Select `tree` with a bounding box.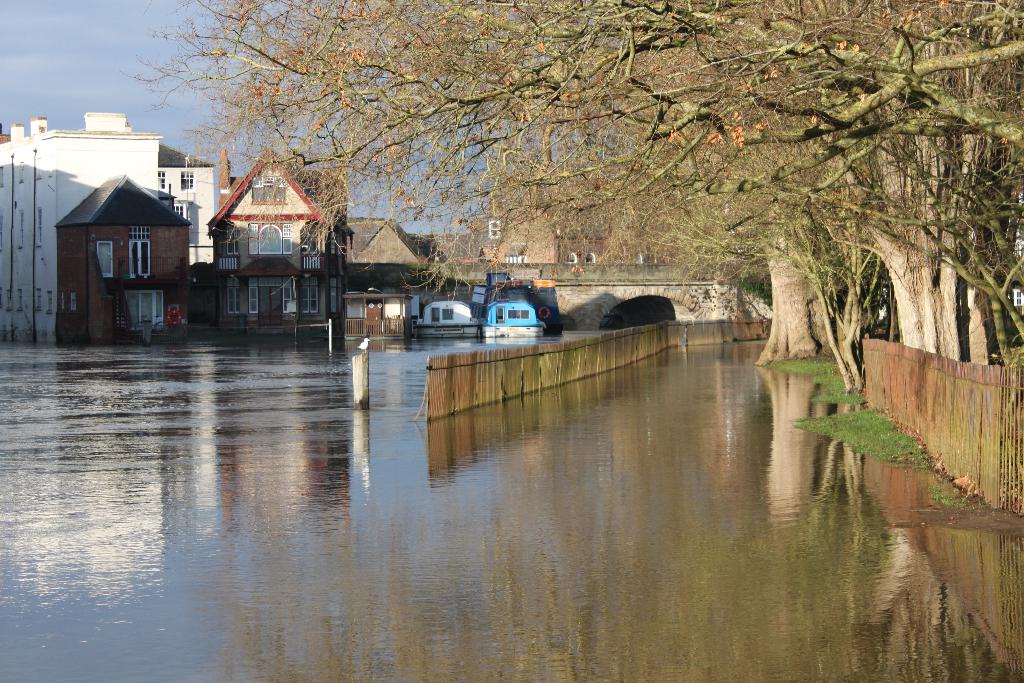
pyautogui.locateOnScreen(34, 0, 1013, 454).
